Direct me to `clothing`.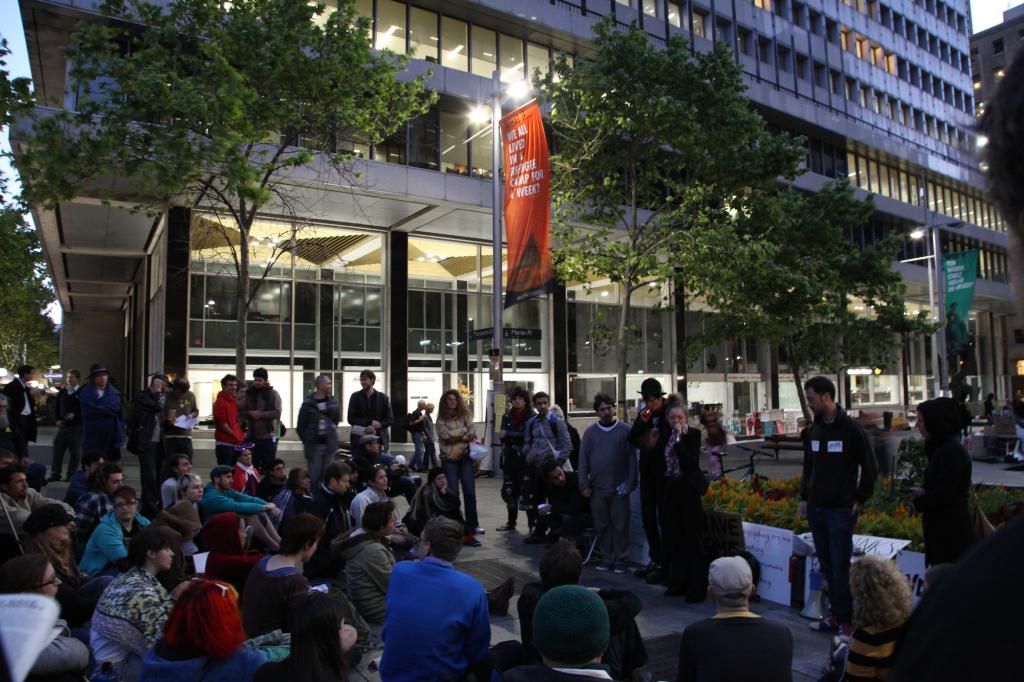
Direction: (x1=305, y1=479, x2=353, y2=534).
